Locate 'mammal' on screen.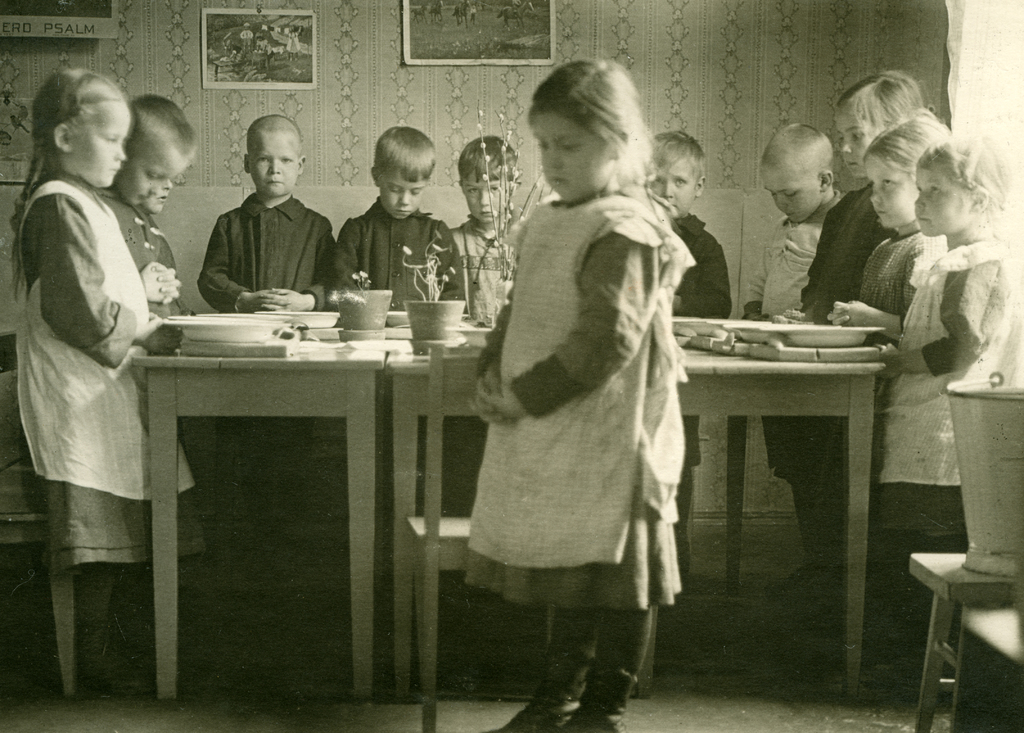
On screen at box(447, 135, 518, 325).
